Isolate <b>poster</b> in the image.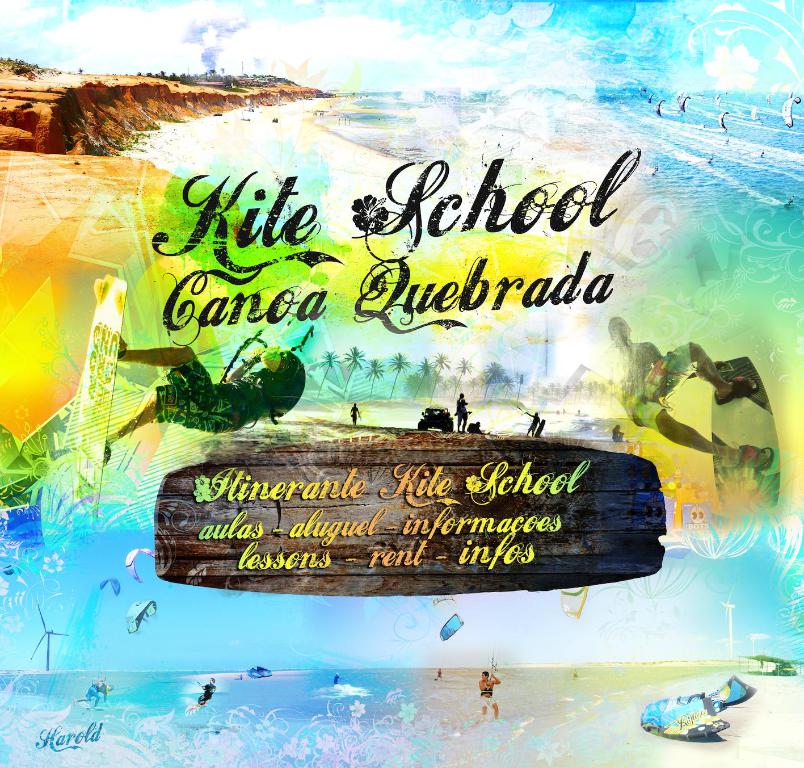
Isolated region: [0, 0, 803, 767].
